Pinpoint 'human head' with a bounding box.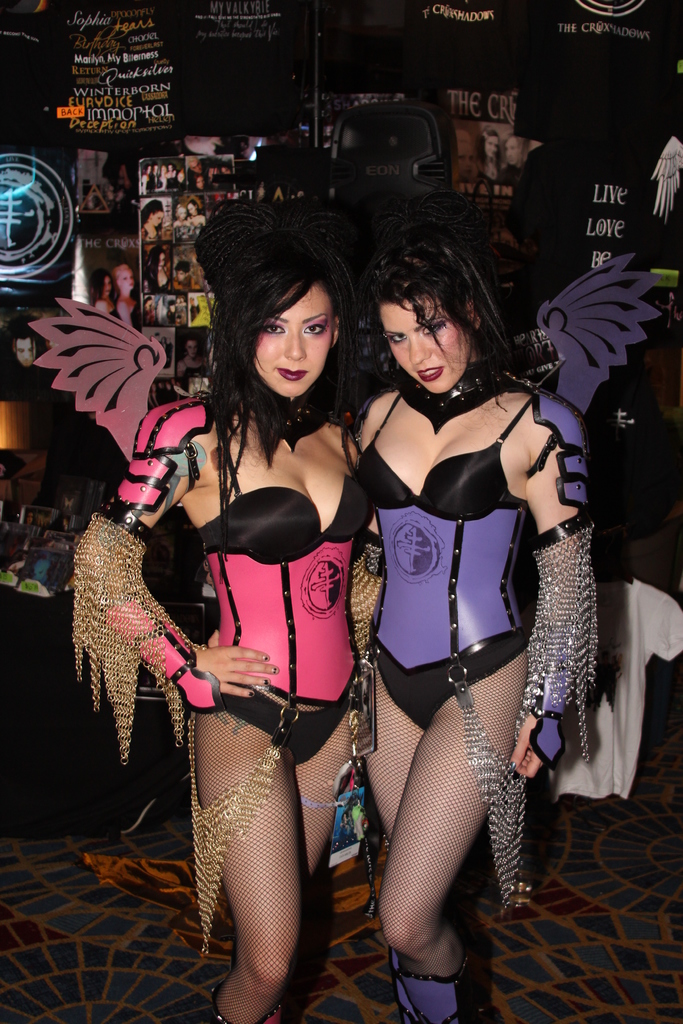
Rect(214, 218, 360, 390).
